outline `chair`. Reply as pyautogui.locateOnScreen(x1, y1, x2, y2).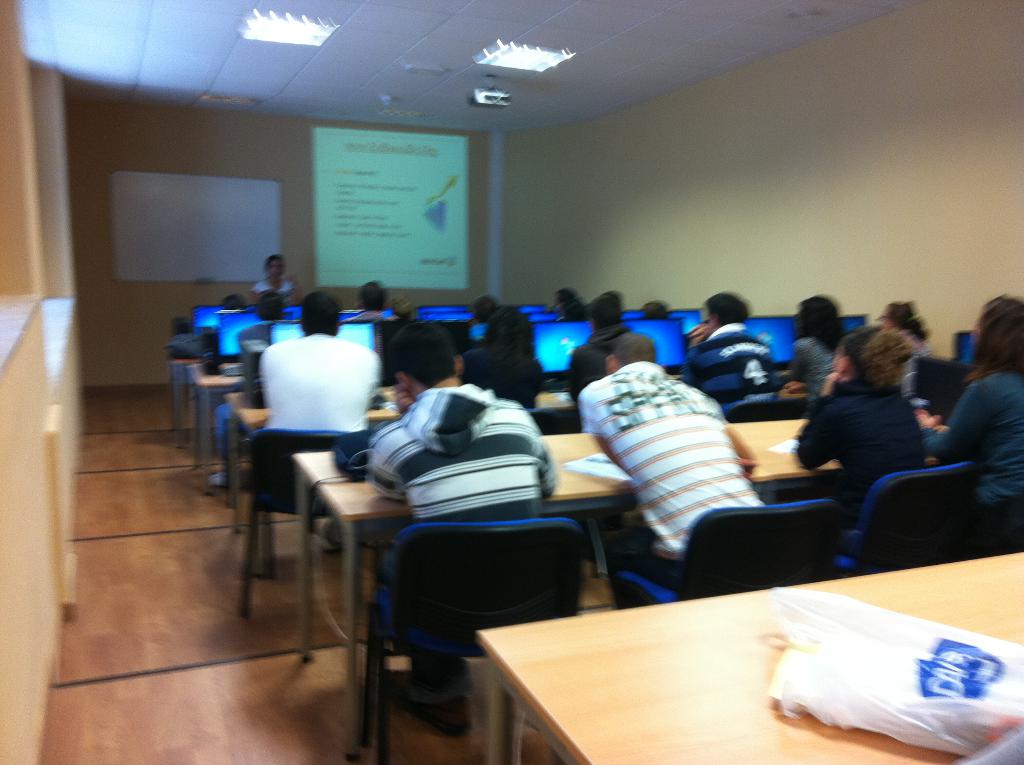
pyautogui.locateOnScreen(525, 407, 582, 430).
